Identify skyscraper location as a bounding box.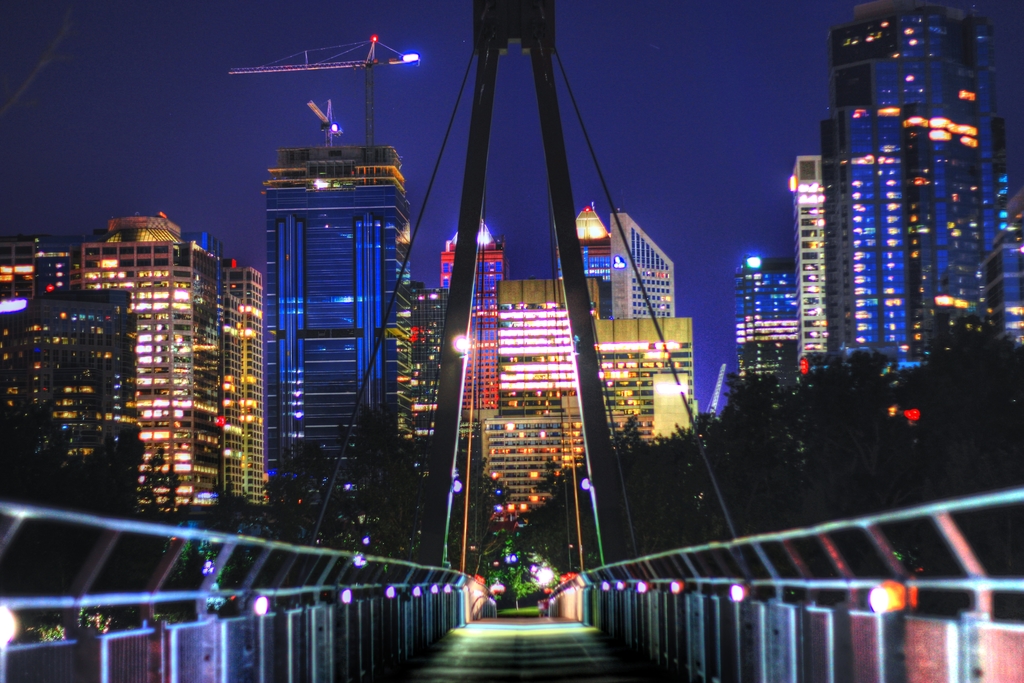
<box>468,411,579,543</box>.
